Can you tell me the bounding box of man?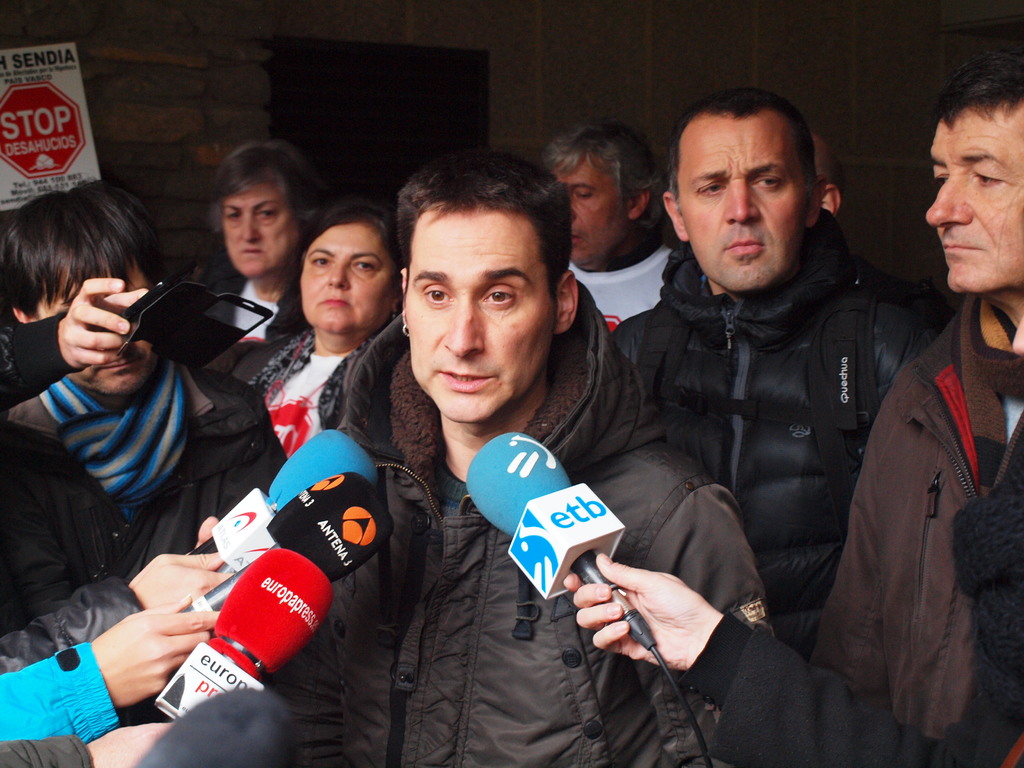
255 145 780 767.
